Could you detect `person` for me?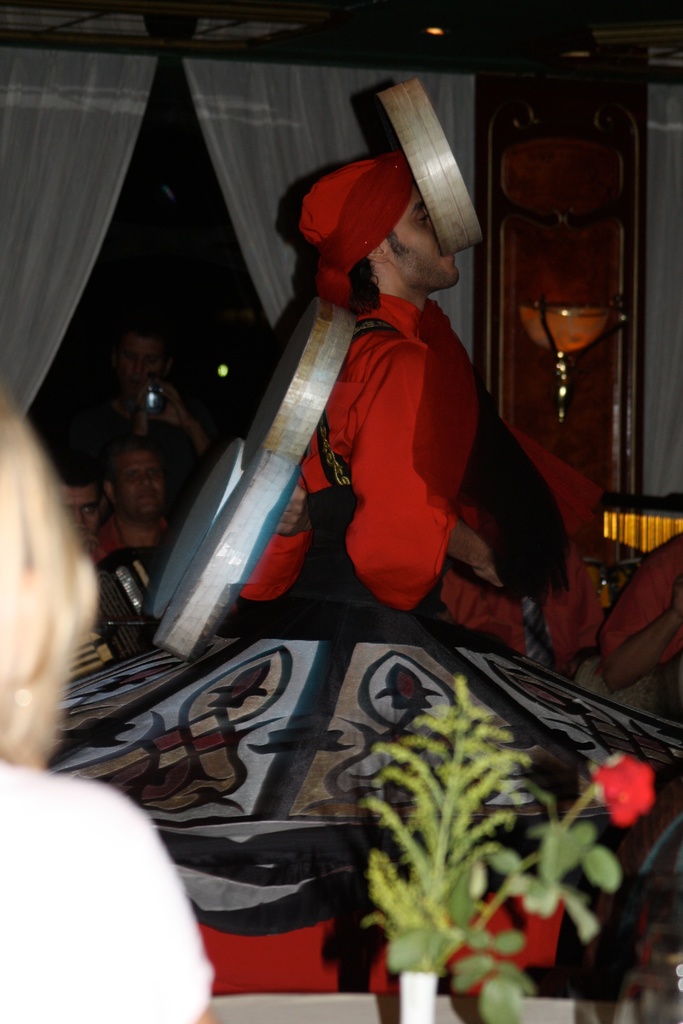
Detection result: (left=55, top=461, right=110, bottom=540).
